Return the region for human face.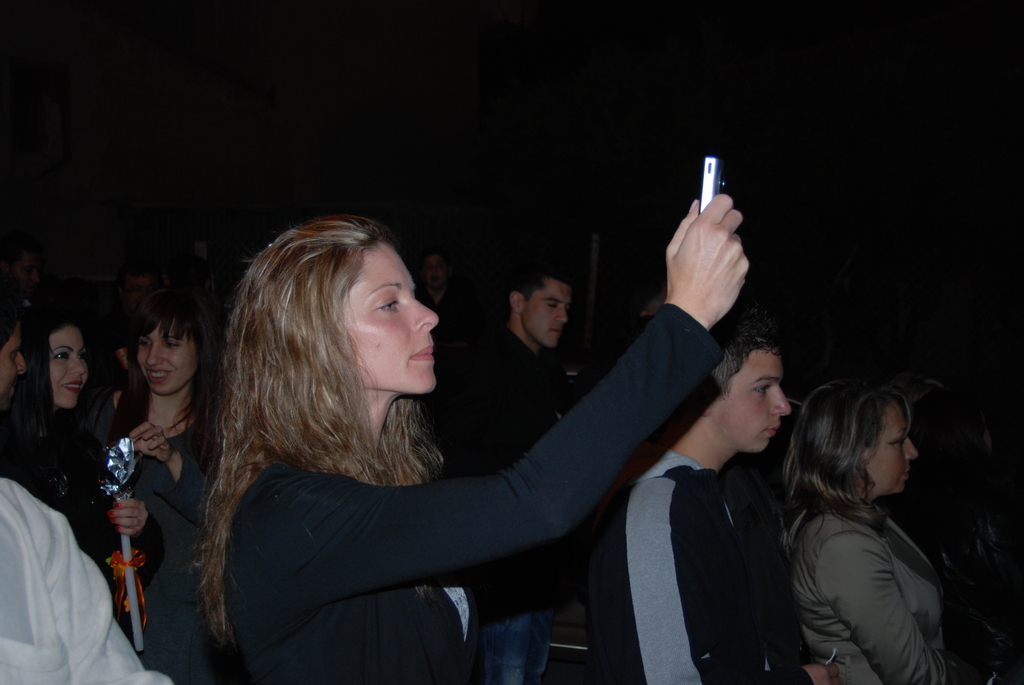
box=[719, 350, 789, 457].
